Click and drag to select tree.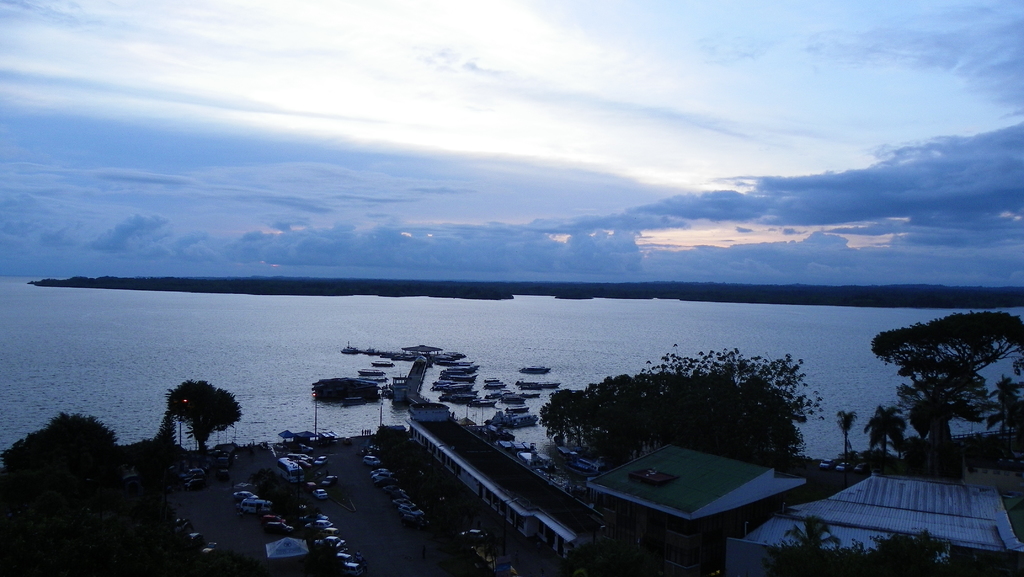
Selection: BBox(981, 376, 1023, 440).
